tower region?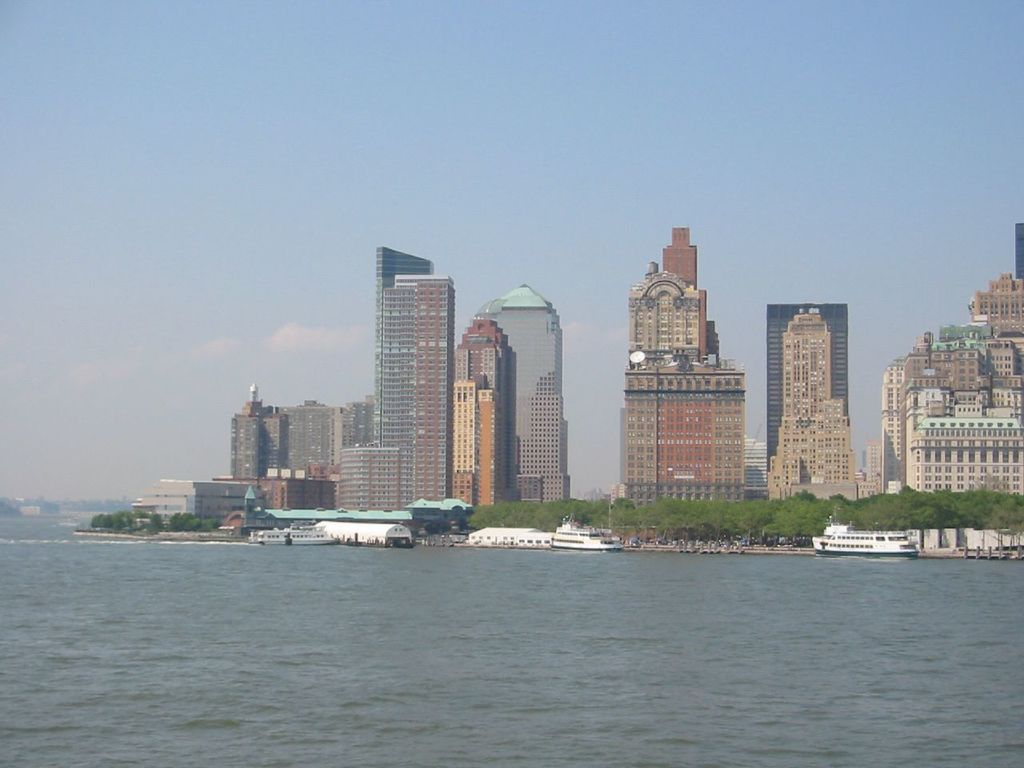
bbox=[448, 322, 522, 516]
